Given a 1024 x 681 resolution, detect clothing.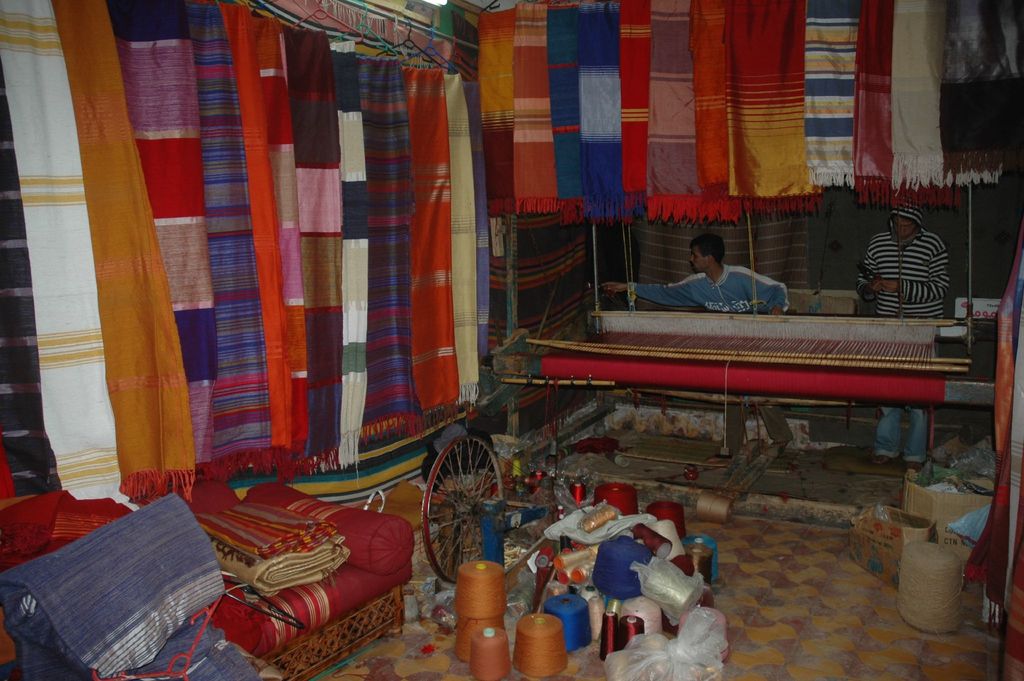
(621,261,788,435).
